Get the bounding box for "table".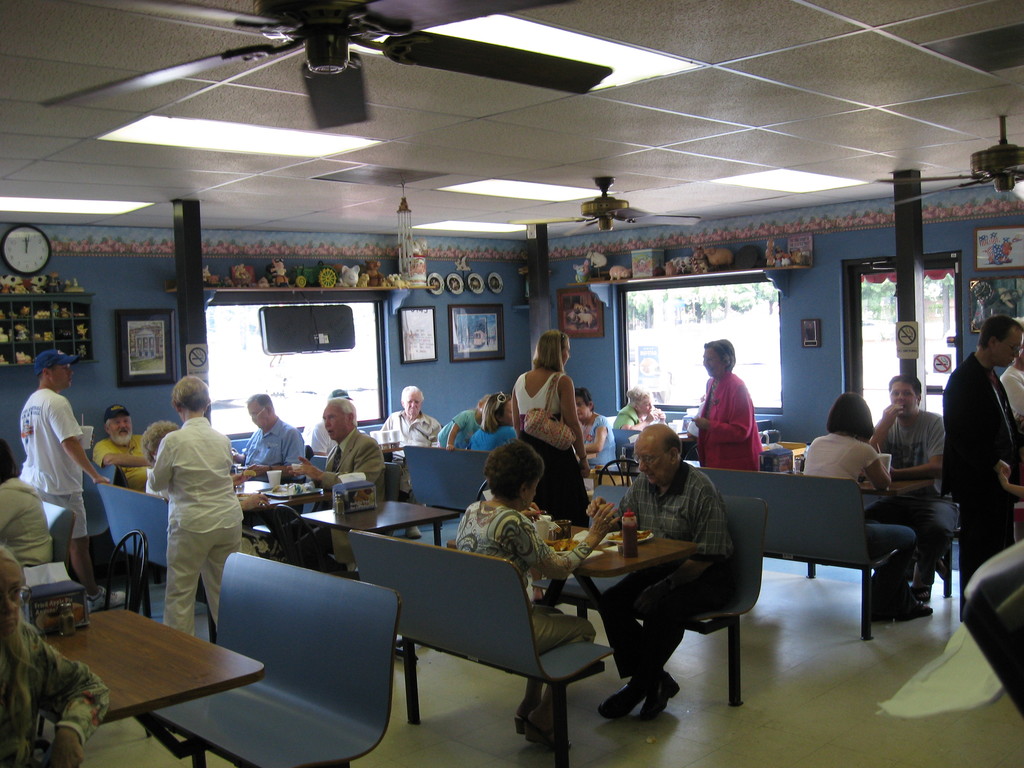
select_region(545, 524, 696, 607).
